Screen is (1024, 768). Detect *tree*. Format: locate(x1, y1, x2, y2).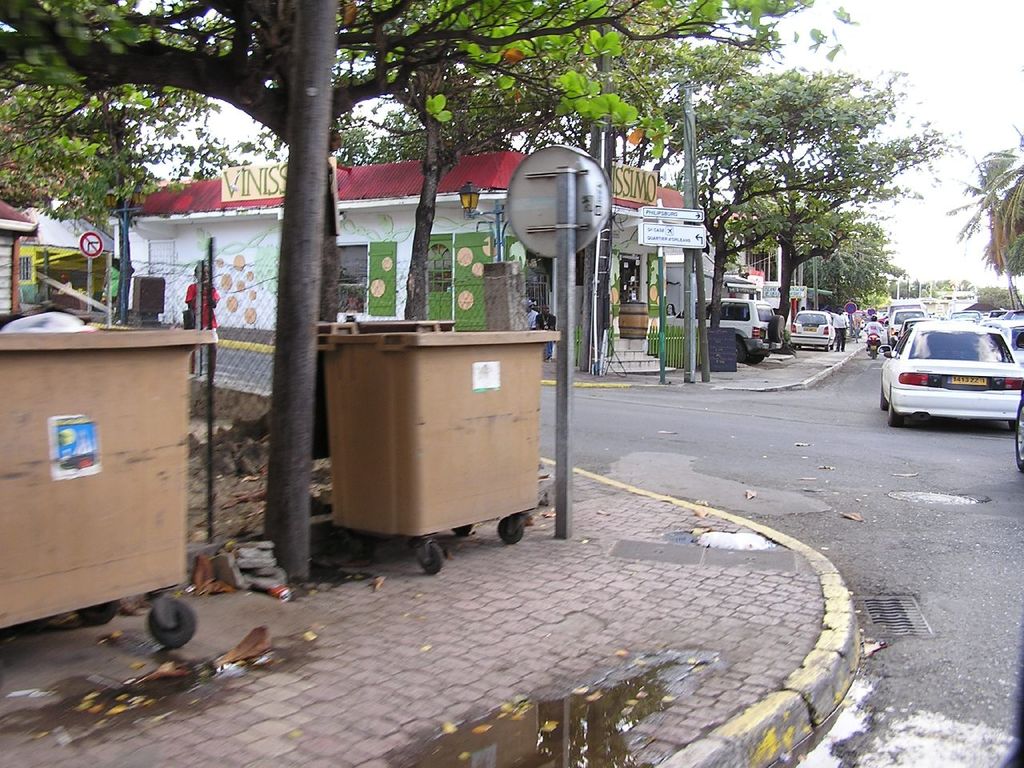
locate(939, 117, 1023, 314).
